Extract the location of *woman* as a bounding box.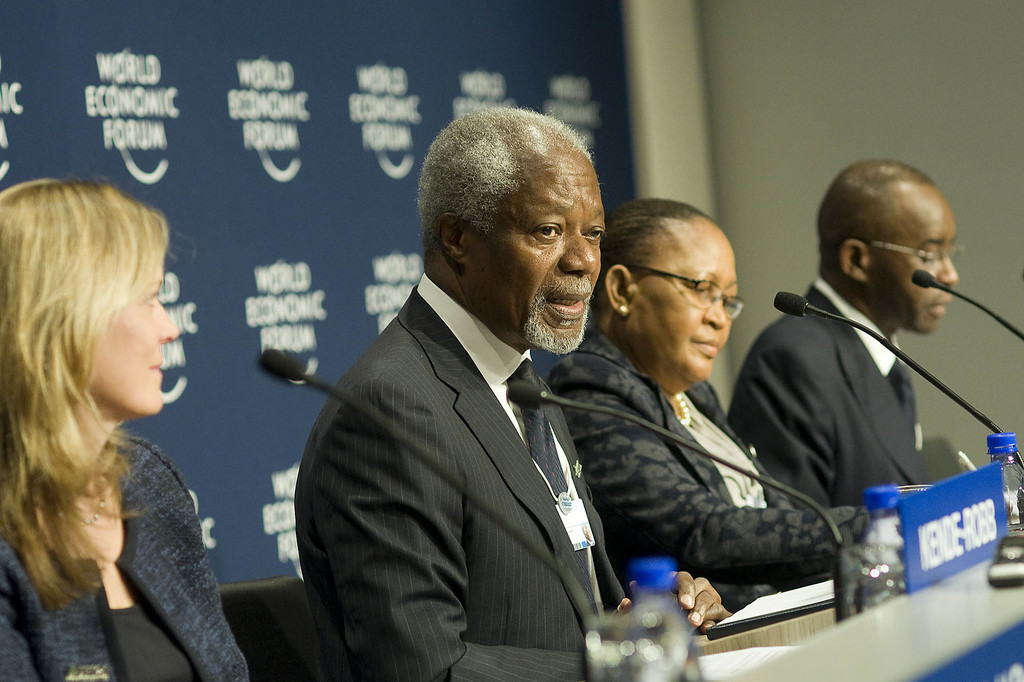
l=536, t=199, r=865, b=616.
